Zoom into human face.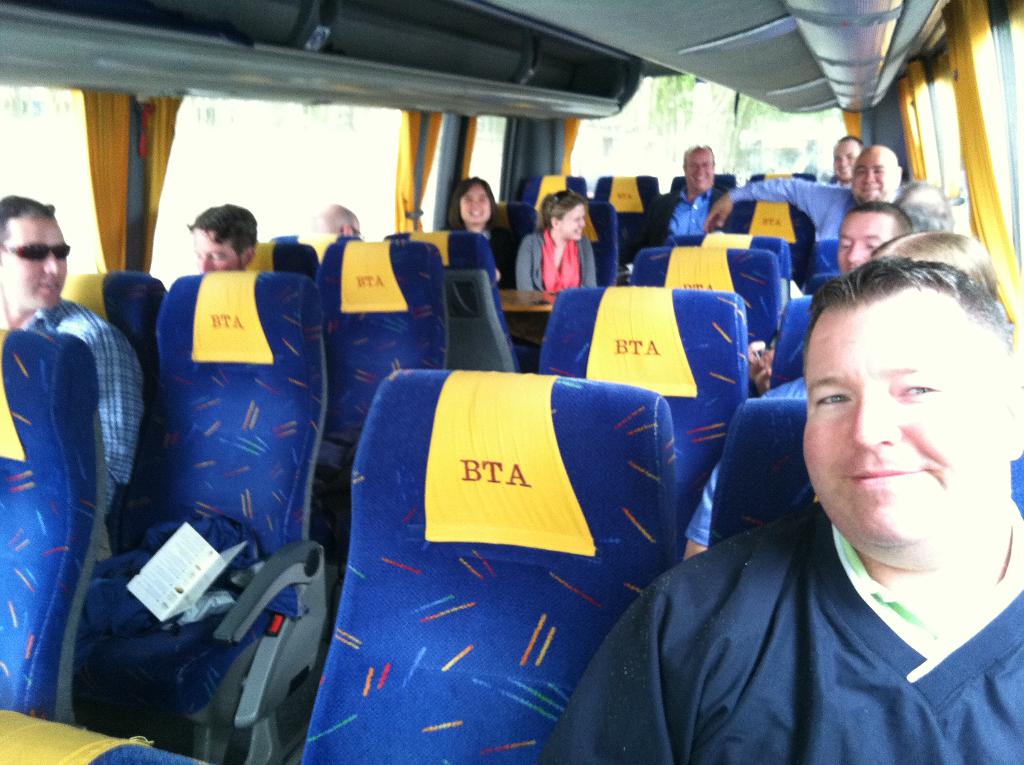
Zoom target: box(0, 216, 67, 308).
